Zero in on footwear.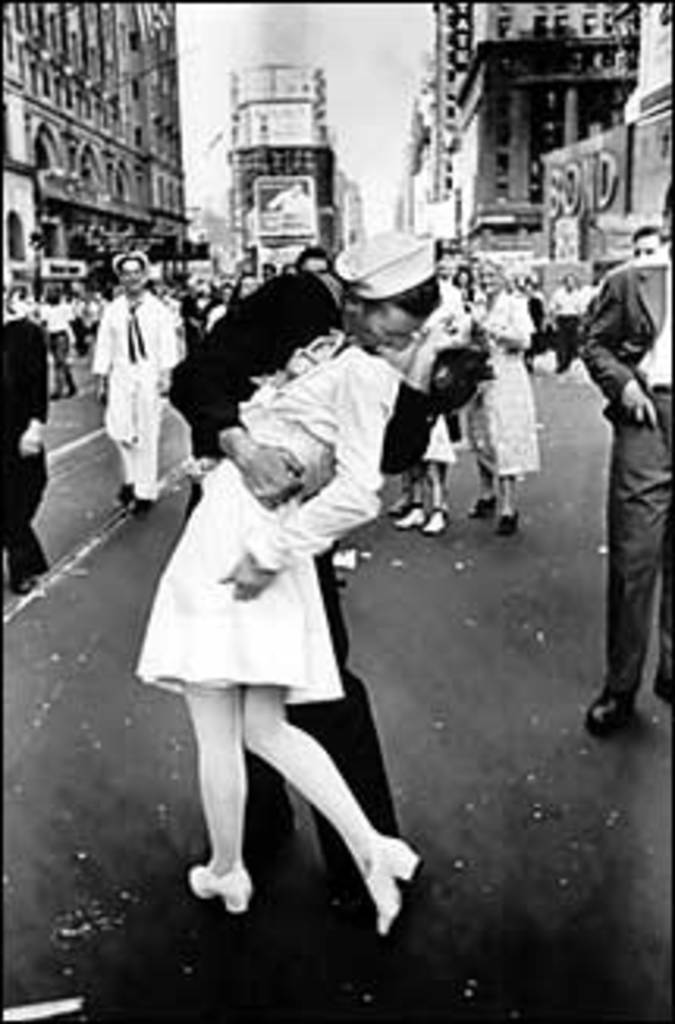
Zeroed in: region(493, 512, 515, 540).
